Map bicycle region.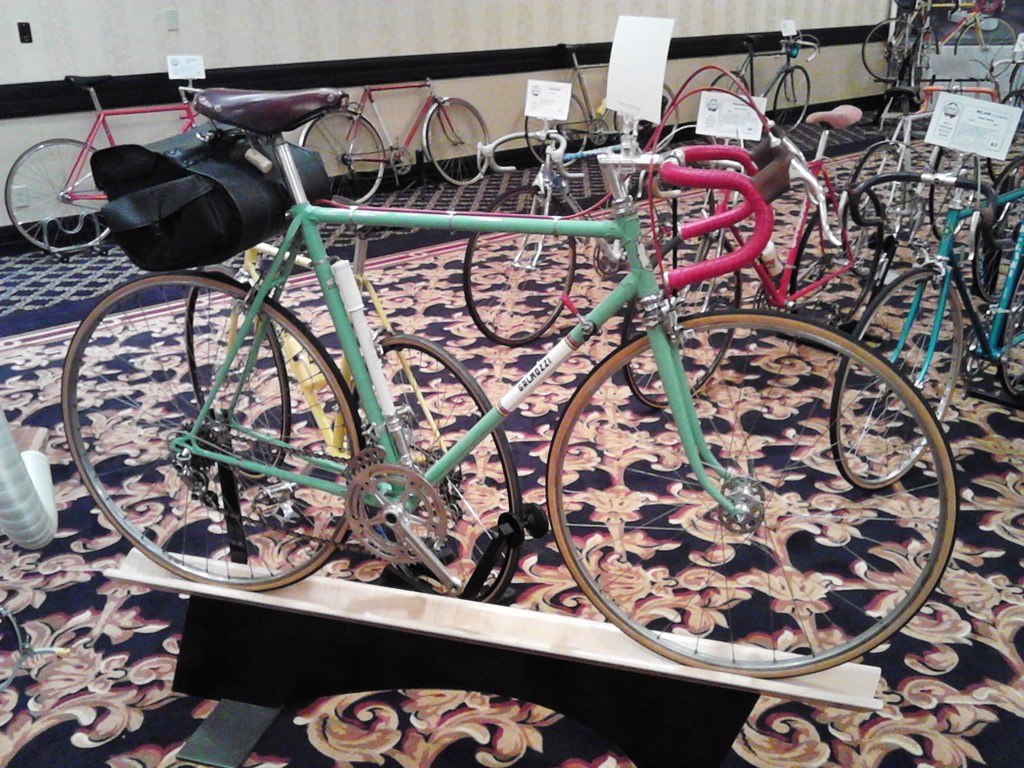
Mapped to bbox=(301, 59, 503, 204).
